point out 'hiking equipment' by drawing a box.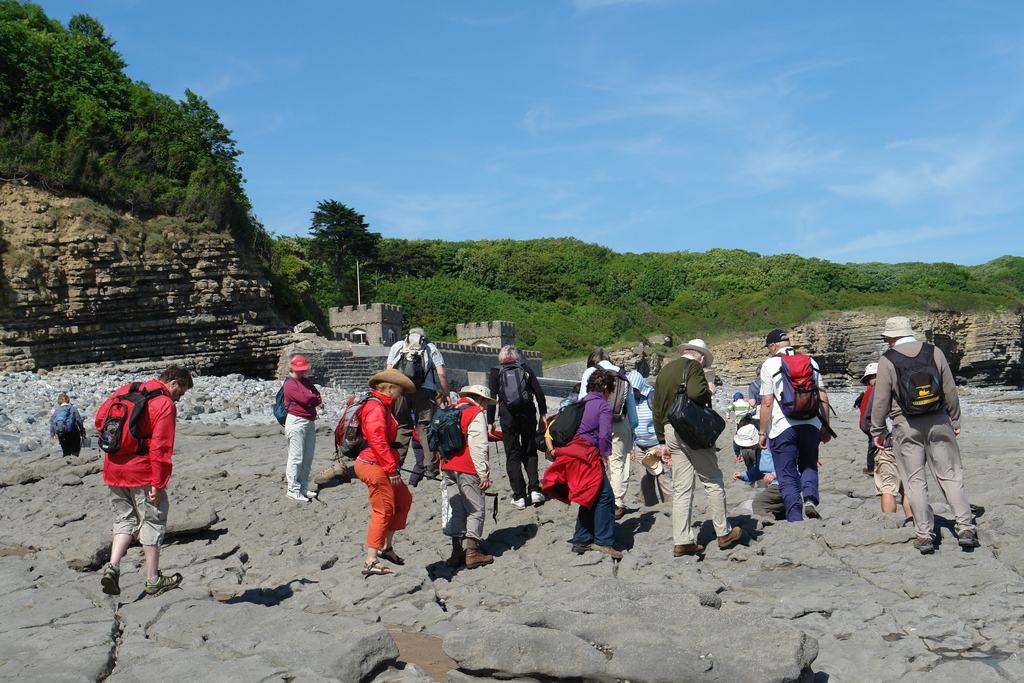
Rect(770, 352, 840, 439).
